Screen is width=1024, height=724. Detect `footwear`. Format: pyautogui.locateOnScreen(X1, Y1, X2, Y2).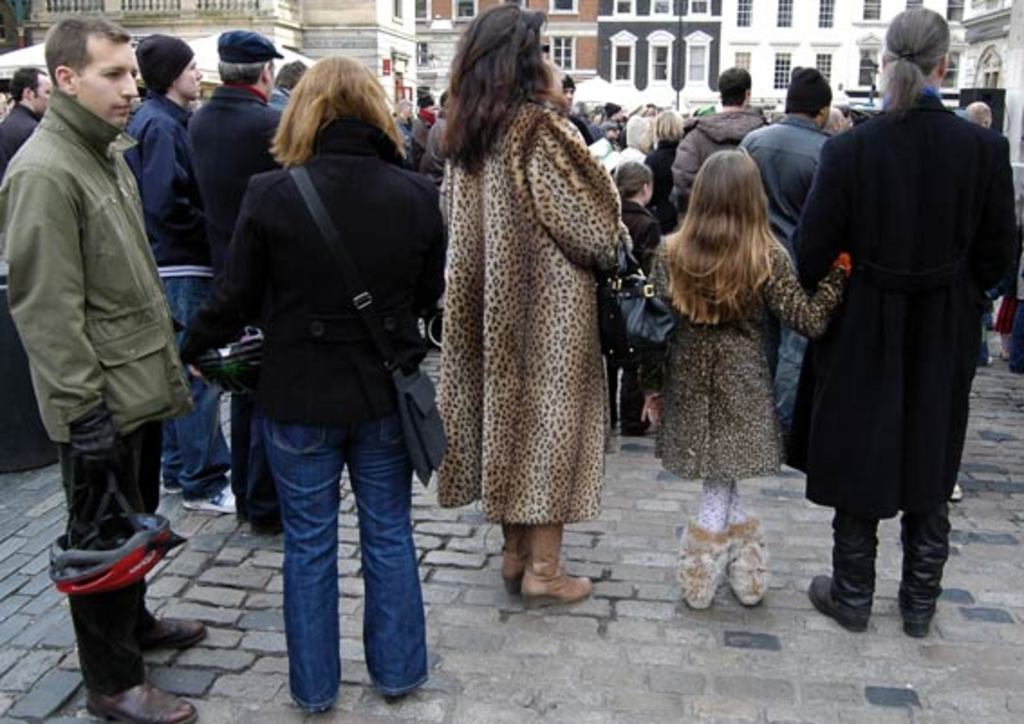
pyautogui.locateOnScreen(899, 617, 930, 634).
